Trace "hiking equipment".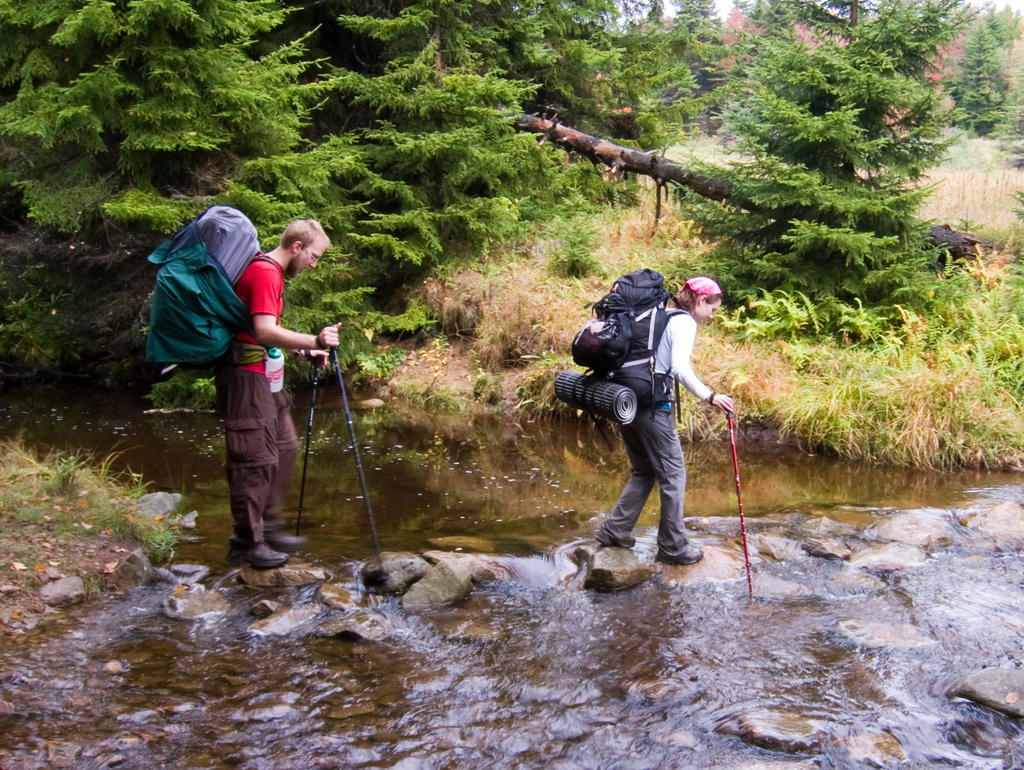
Traced to select_region(573, 266, 690, 410).
